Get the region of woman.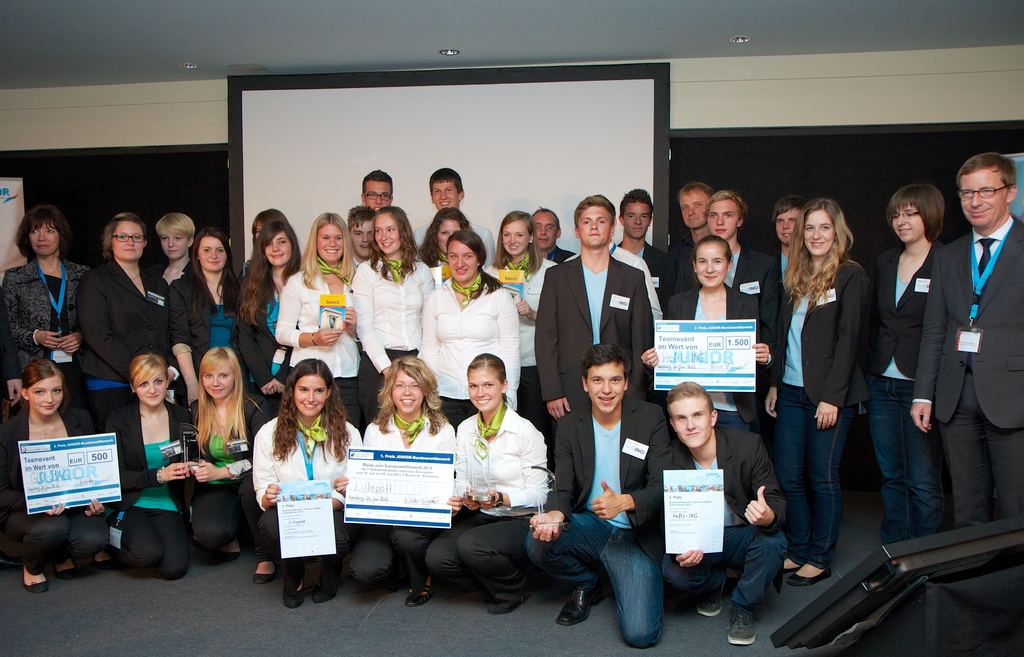
[161, 228, 245, 416].
